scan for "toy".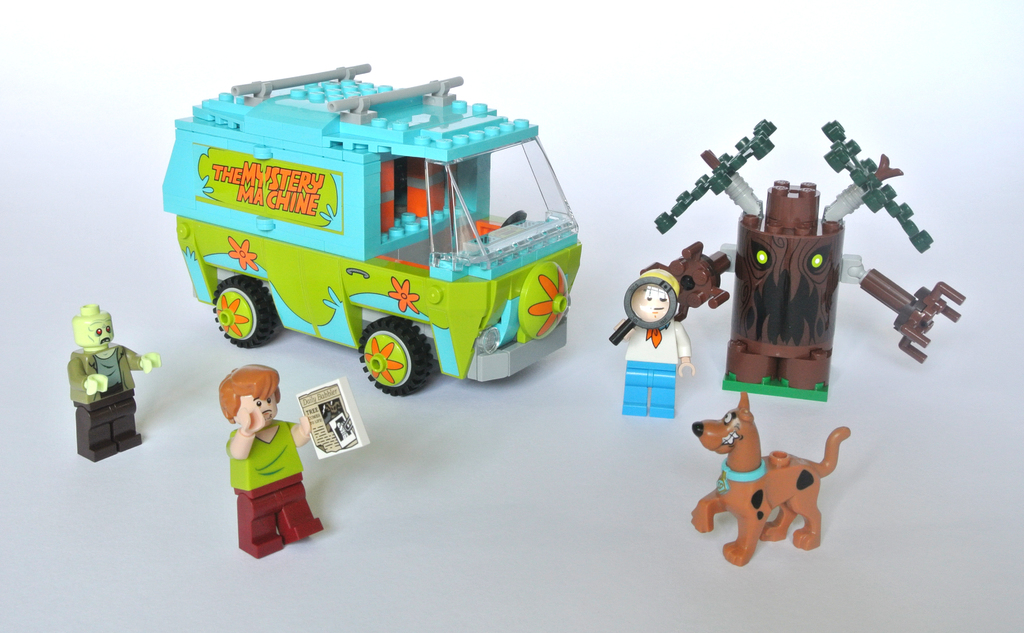
Scan result: [162, 61, 583, 398].
